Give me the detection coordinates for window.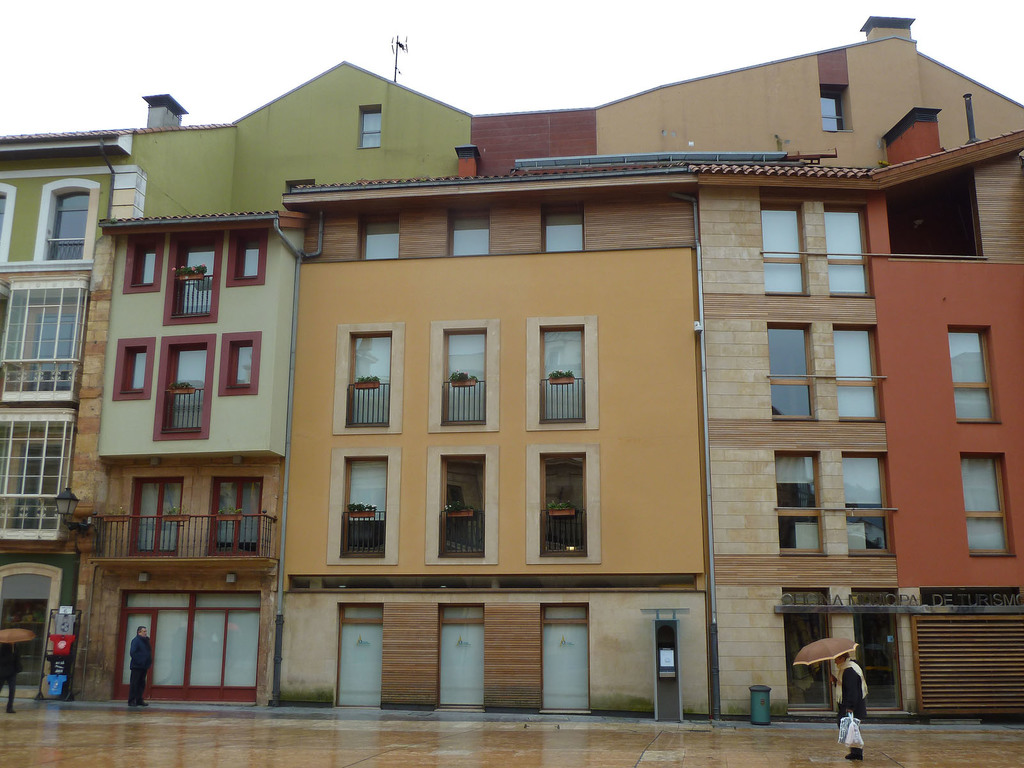
region(445, 331, 488, 428).
